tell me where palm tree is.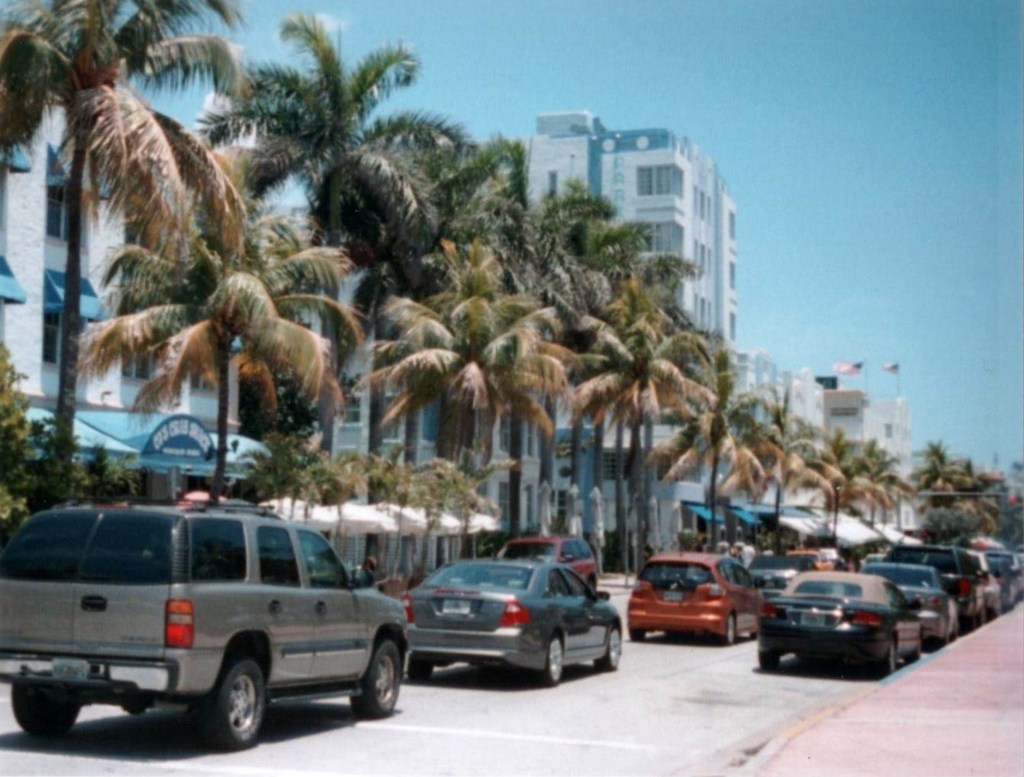
palm tree is at [919, 464, 984, 537].
